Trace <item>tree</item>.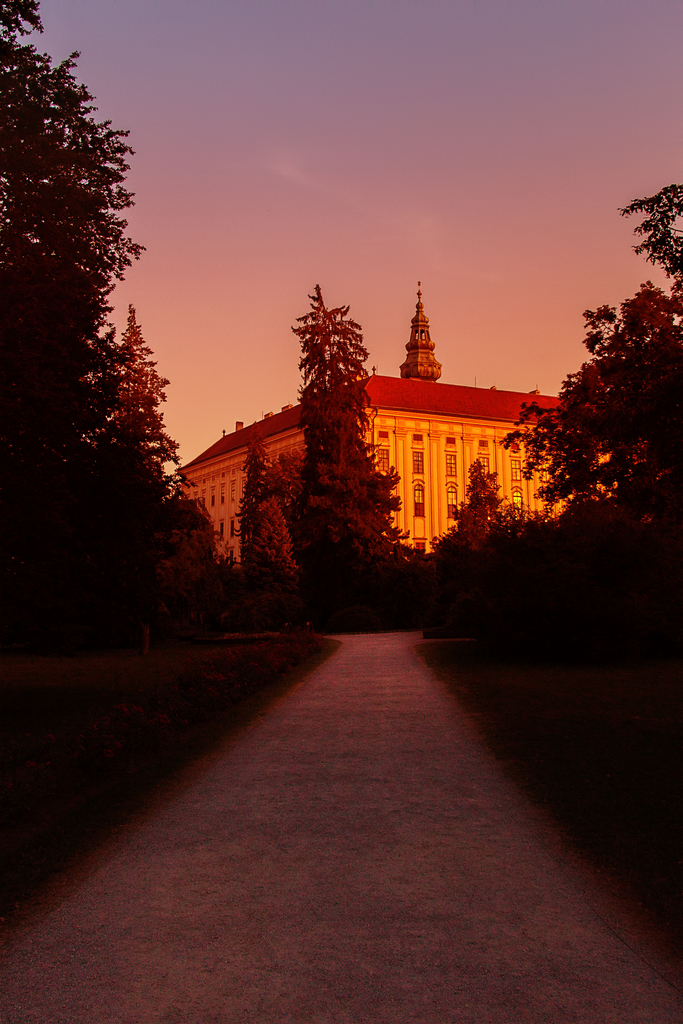
Traced to {"left": 426, "top": 463, "right": 552, "bottom": 631}.
